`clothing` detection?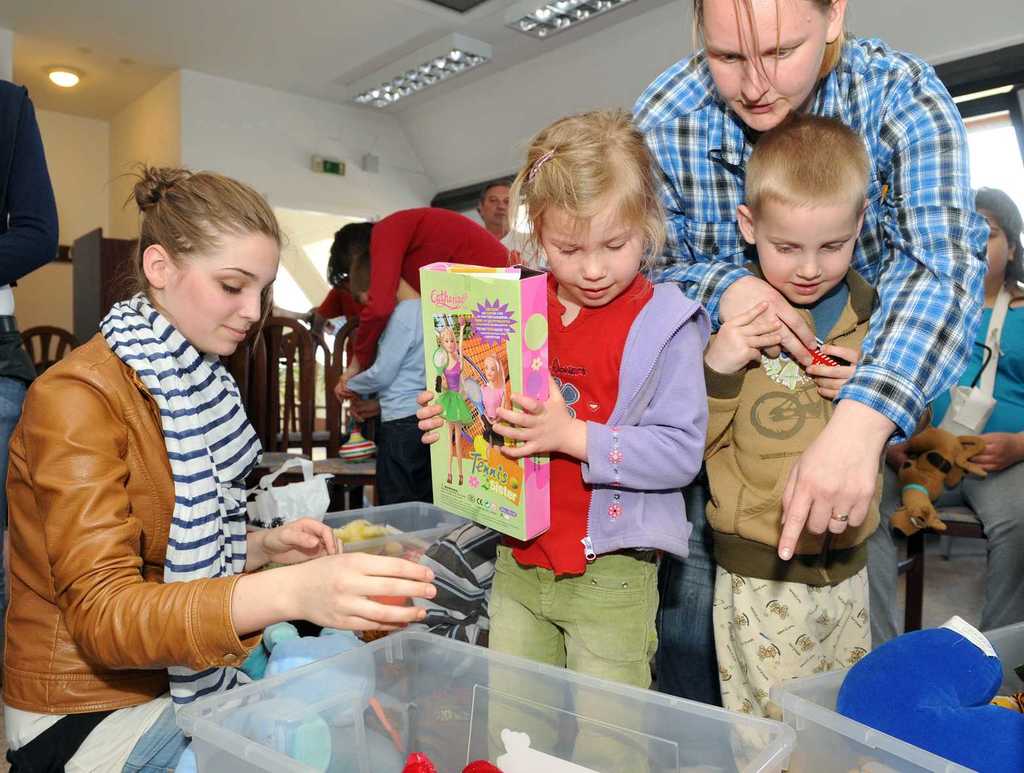
detection(502, 269, 710, 577)
